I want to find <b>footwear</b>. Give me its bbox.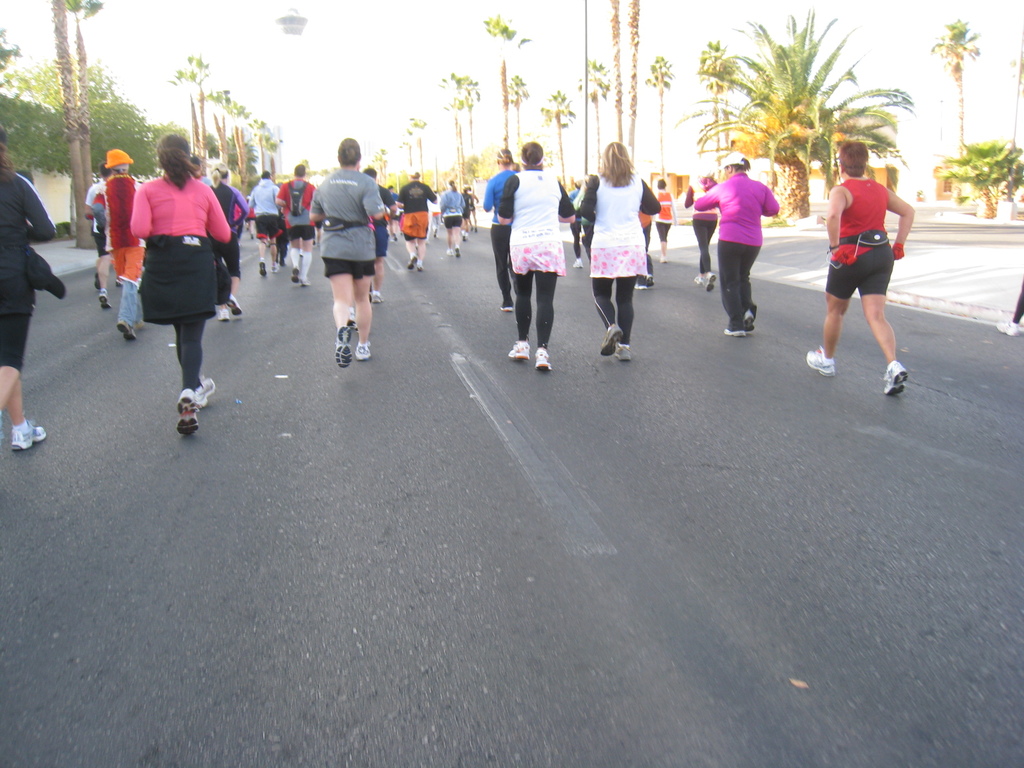
detection(629, 284, 646, 290).
